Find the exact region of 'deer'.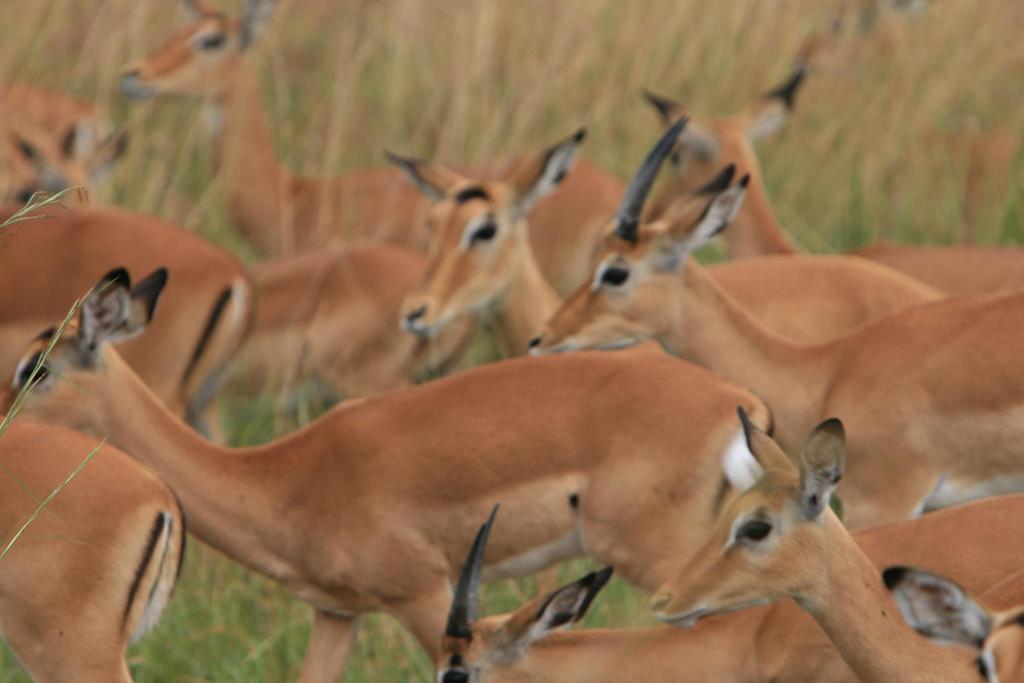
Exact region: 0, 202, 257, 439.
